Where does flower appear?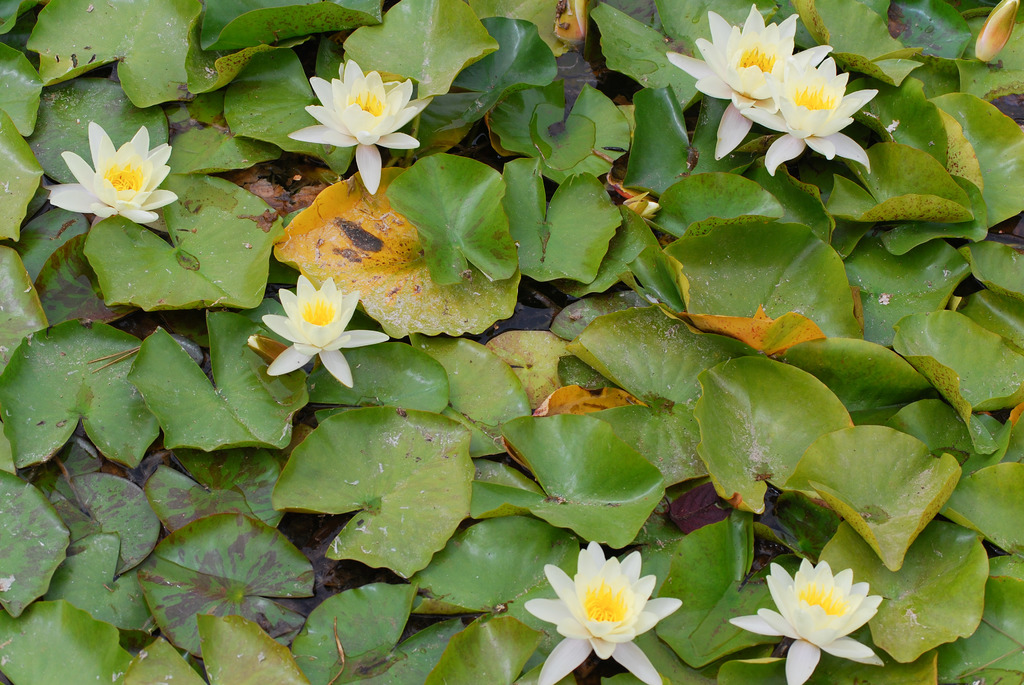
Appears at left=528, top=540, right=680, bottom=683.
